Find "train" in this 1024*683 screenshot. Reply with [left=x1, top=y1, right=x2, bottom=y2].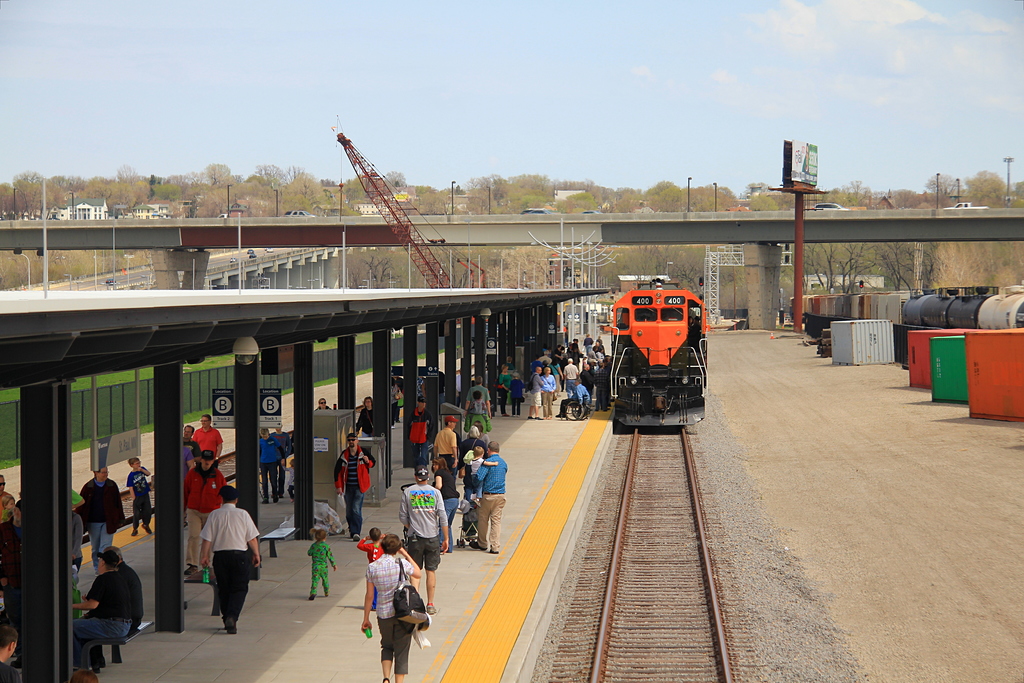
[left=602, top=278, right=716, bottom=429].
